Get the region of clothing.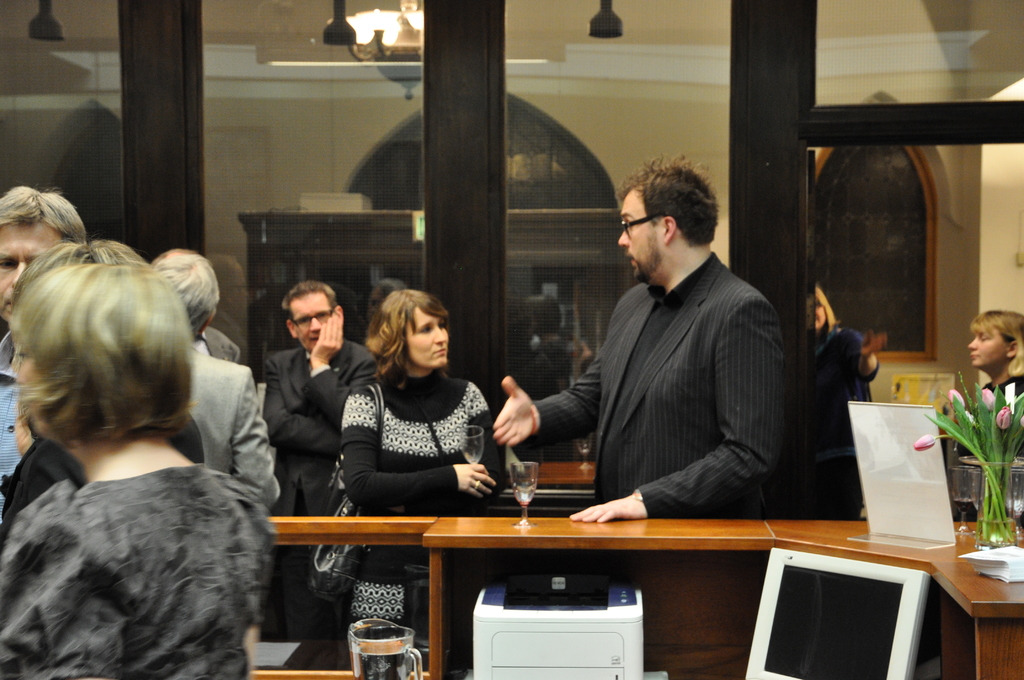
bbox(0, 451, 270, 679).
